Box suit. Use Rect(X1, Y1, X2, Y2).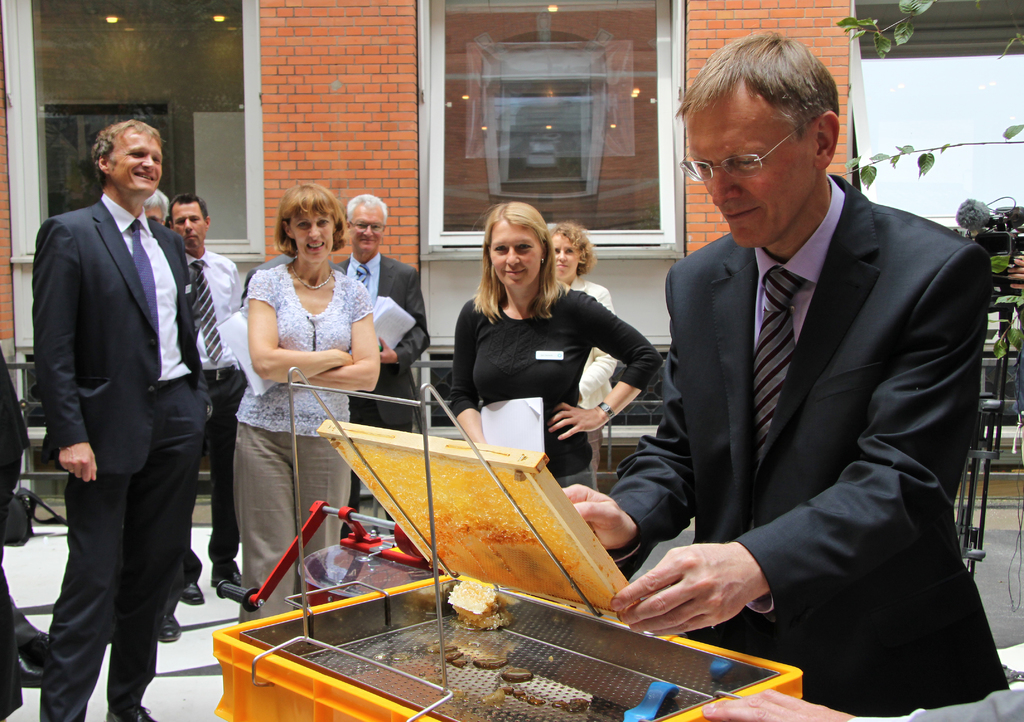
Rect(33, 97, 225, 704).
